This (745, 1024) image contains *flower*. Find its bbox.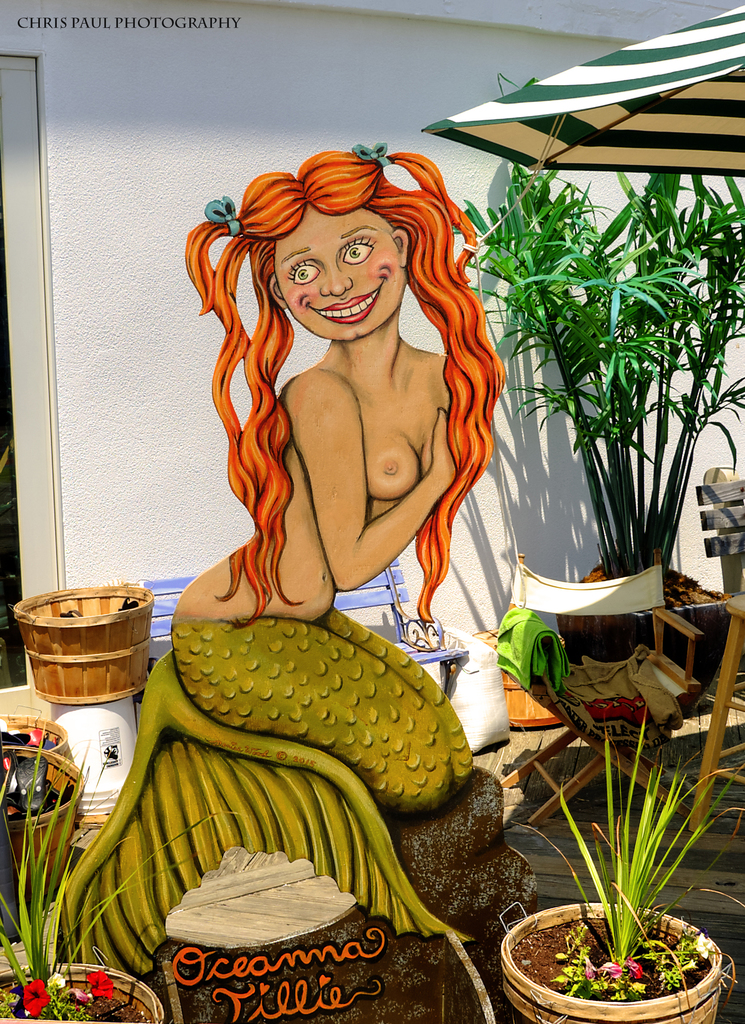
{"left": 19, "top": 981, "right": 49, "bottom": 1020}.
